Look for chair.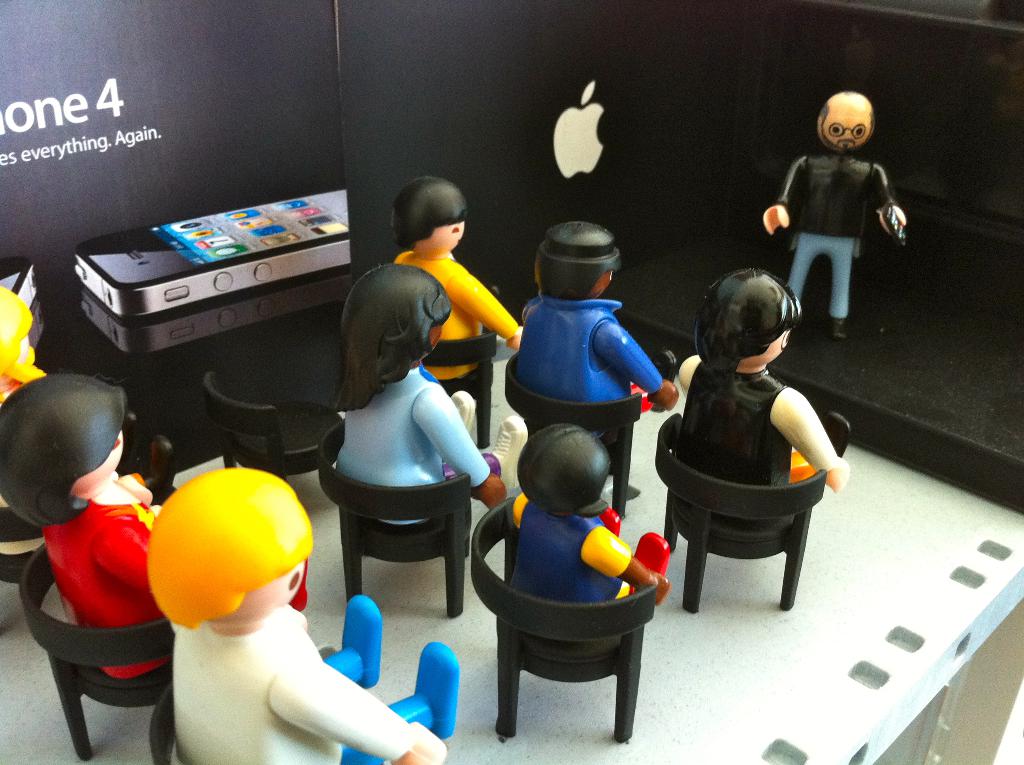
Found: (x1=424, y1=329, x2=498, y2=447).
